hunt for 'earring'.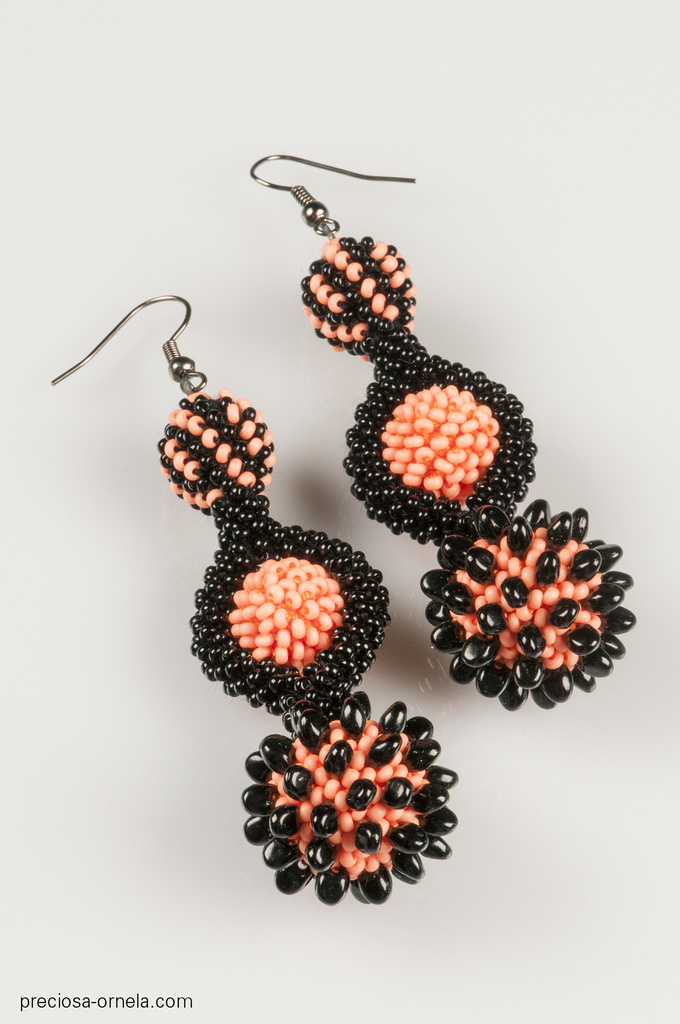
Hunted down at [244, 147, 643, 716].
